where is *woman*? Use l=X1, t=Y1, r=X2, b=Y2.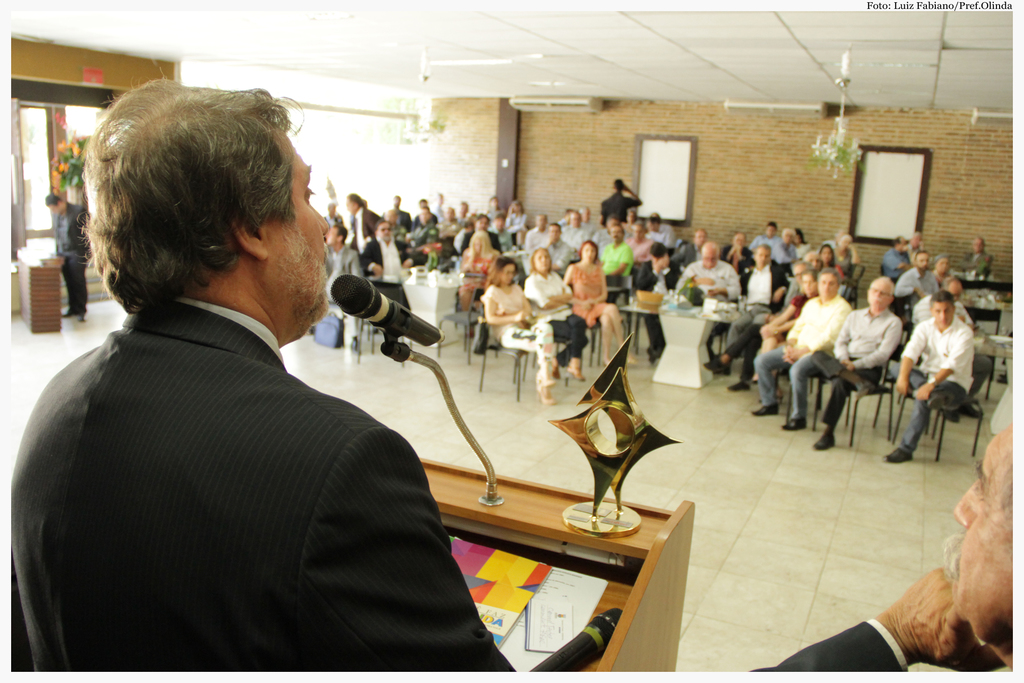
l=751, t=269, r=822, b=354.
